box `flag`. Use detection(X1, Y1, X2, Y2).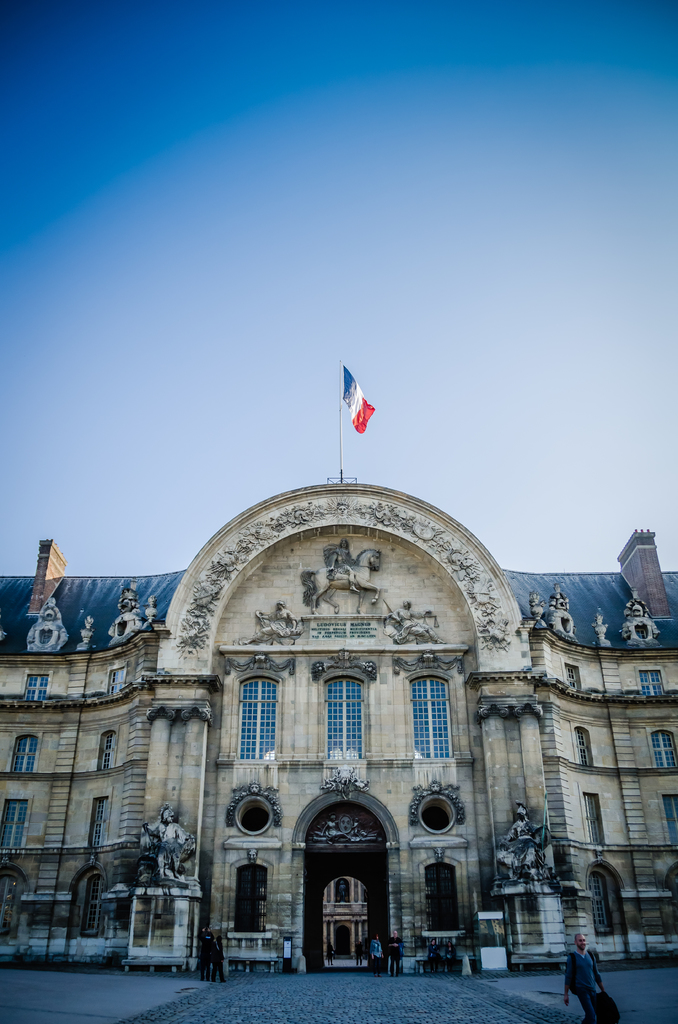
detection(340, 363, 383, 465).
